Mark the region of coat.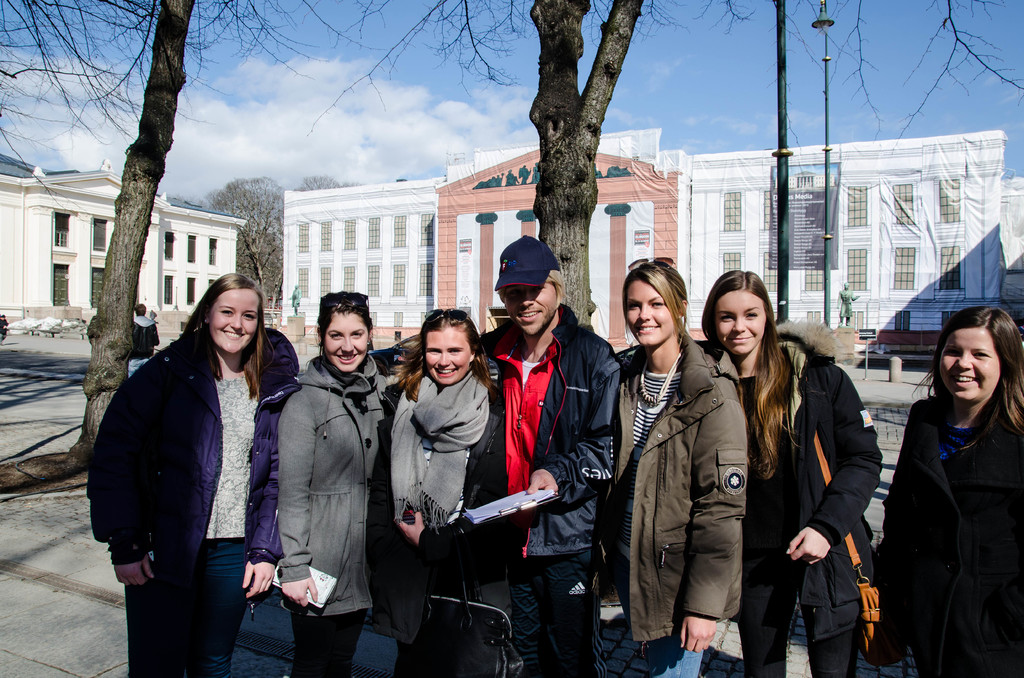
Region: BBox(133, 313, 156, 358).
